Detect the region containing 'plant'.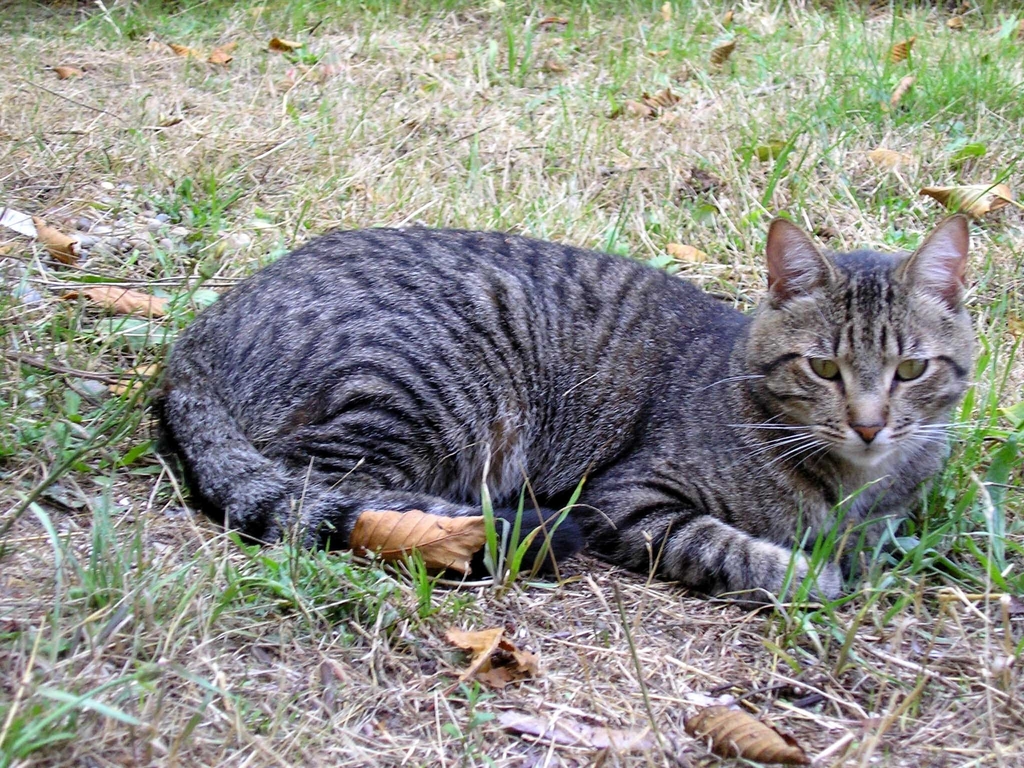
region(33, 490, 238, 630).
